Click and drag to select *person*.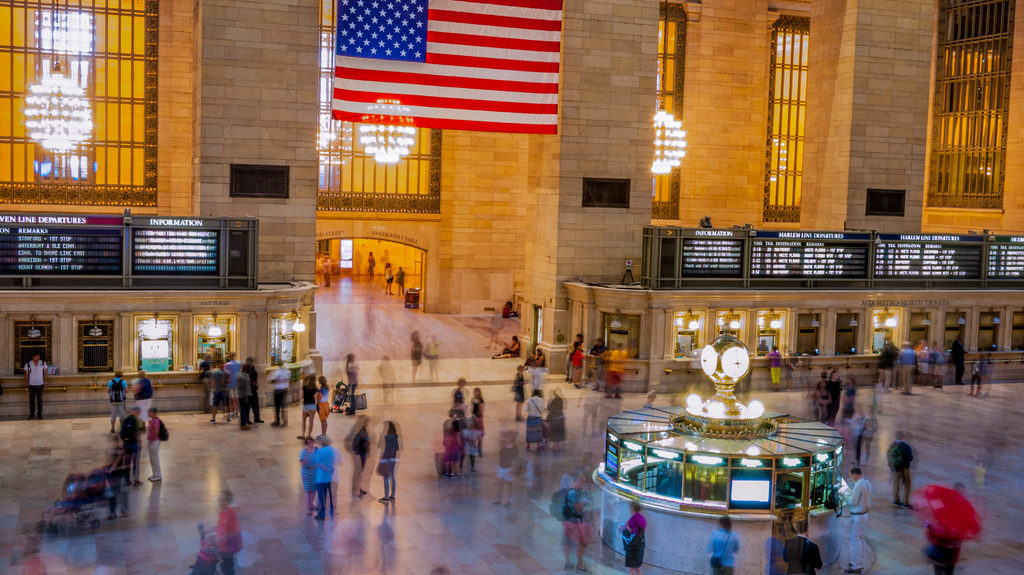
Selection: 318,437,343,523.
